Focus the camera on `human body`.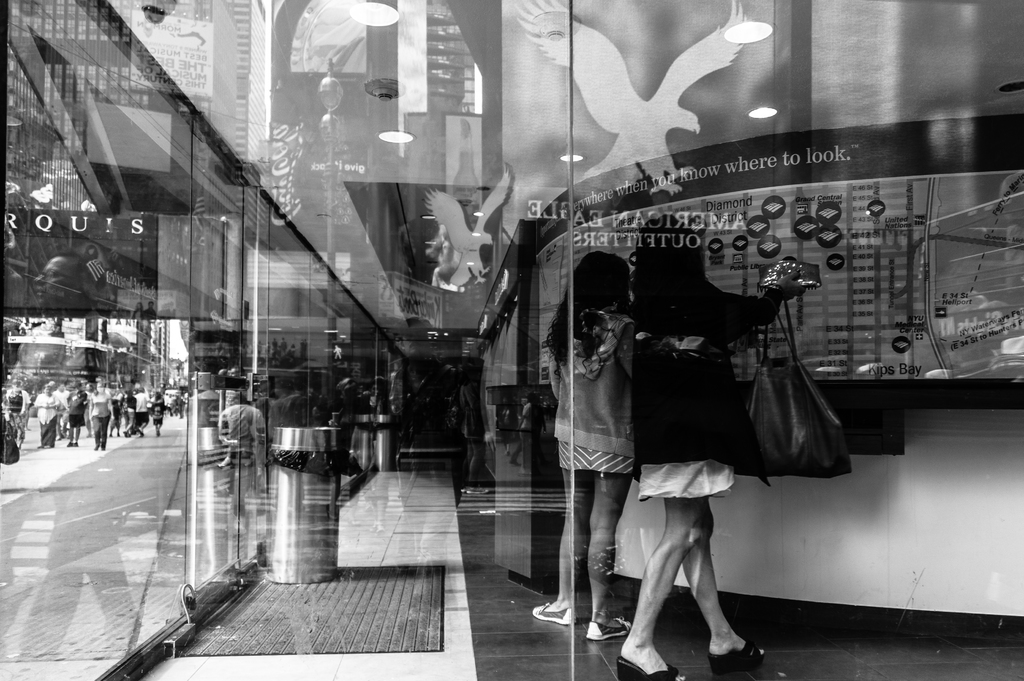
Focus region: <bbox>61, 384, 88, 447</bbox>.
